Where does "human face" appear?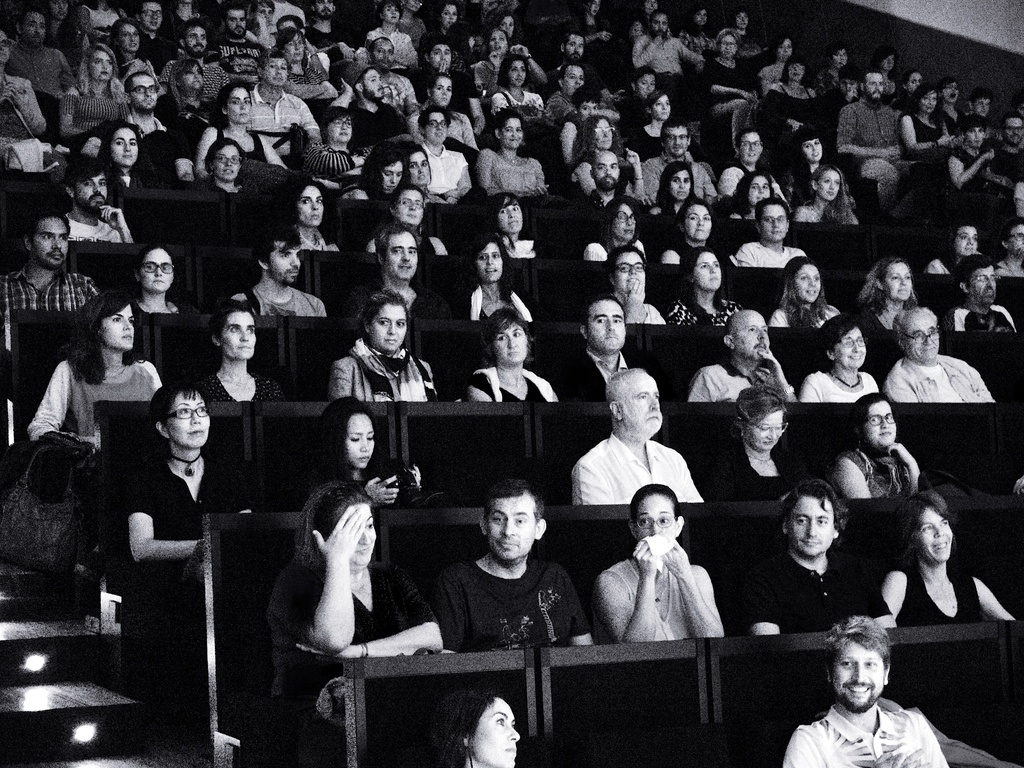
Appears at x1=867 y1=73 x2=883 y2=97.
